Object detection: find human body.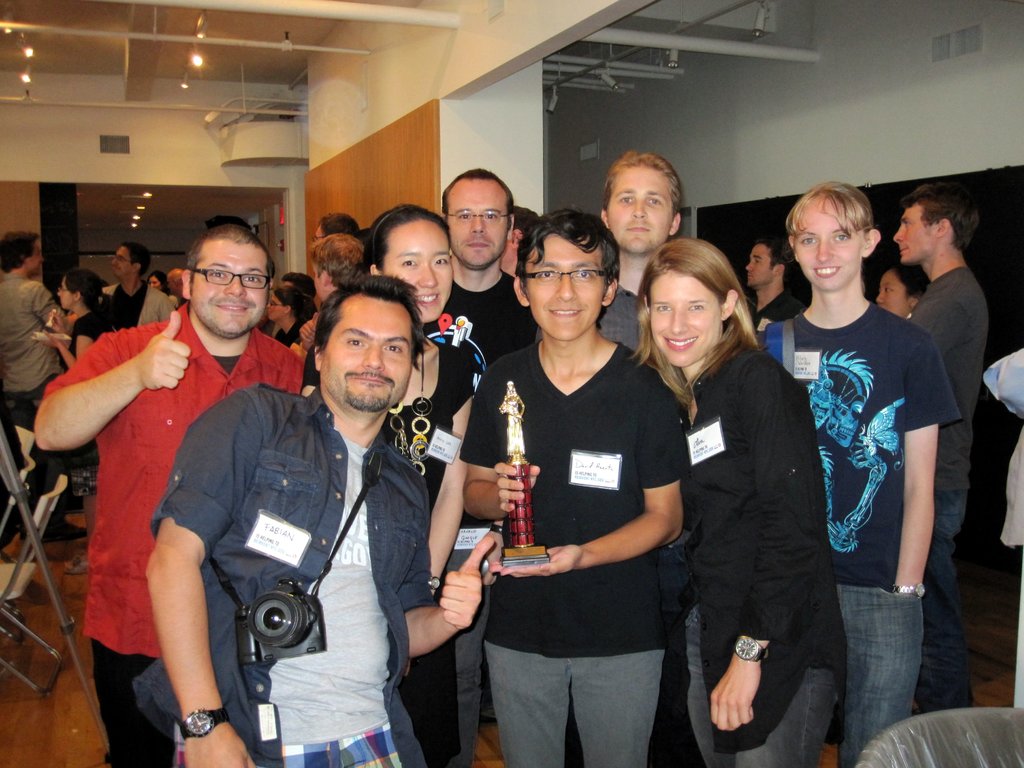
(left=906, top=269, right=985, bottom=714).
